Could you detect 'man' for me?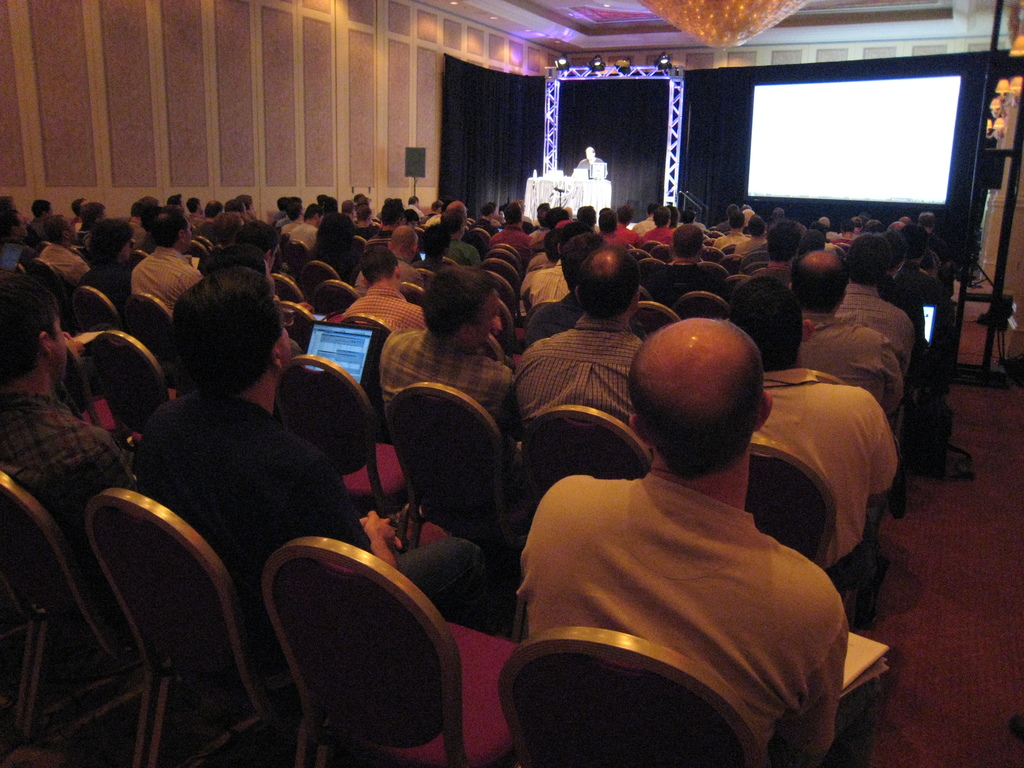
Detection result: pyautogui.locateOnScreen(314, 207, 348, 277).
